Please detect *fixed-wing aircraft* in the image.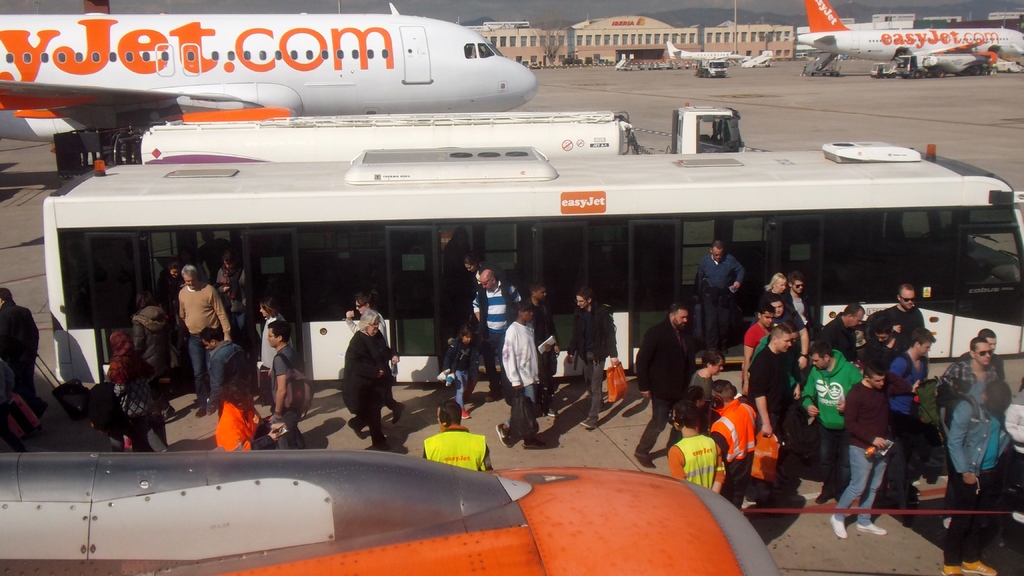
left=794, top=0, right=1023, bottom=75.
